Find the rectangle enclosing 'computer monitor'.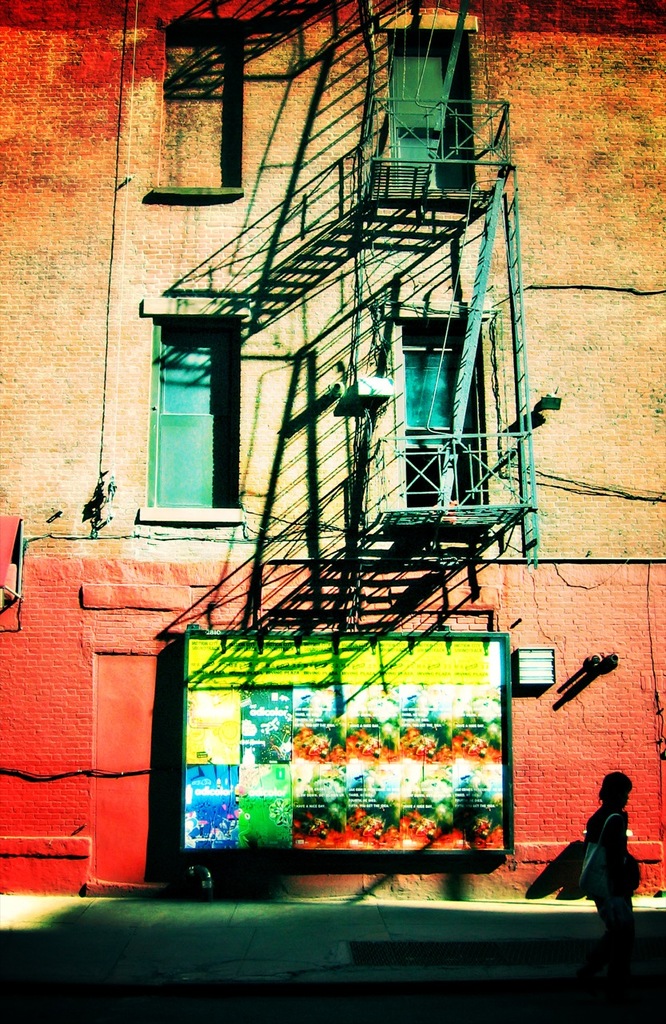
BBox(144, 638, 519, 880).
